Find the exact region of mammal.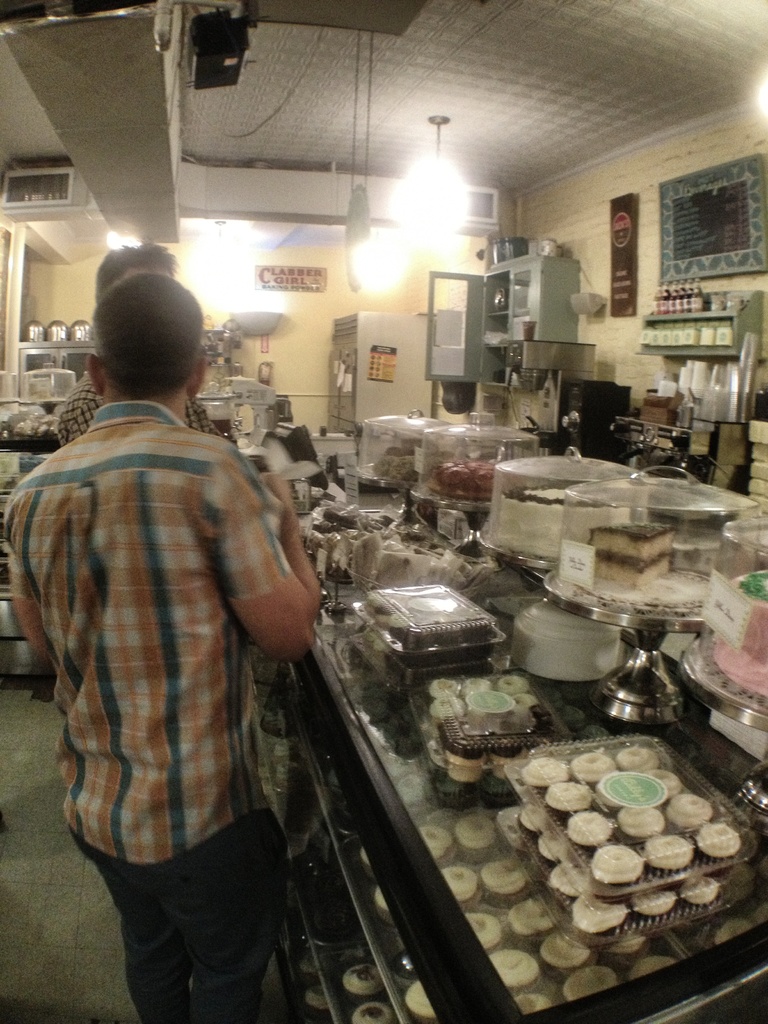
Exact region: (x1=6, y1=317, x2=331, y2=920).
